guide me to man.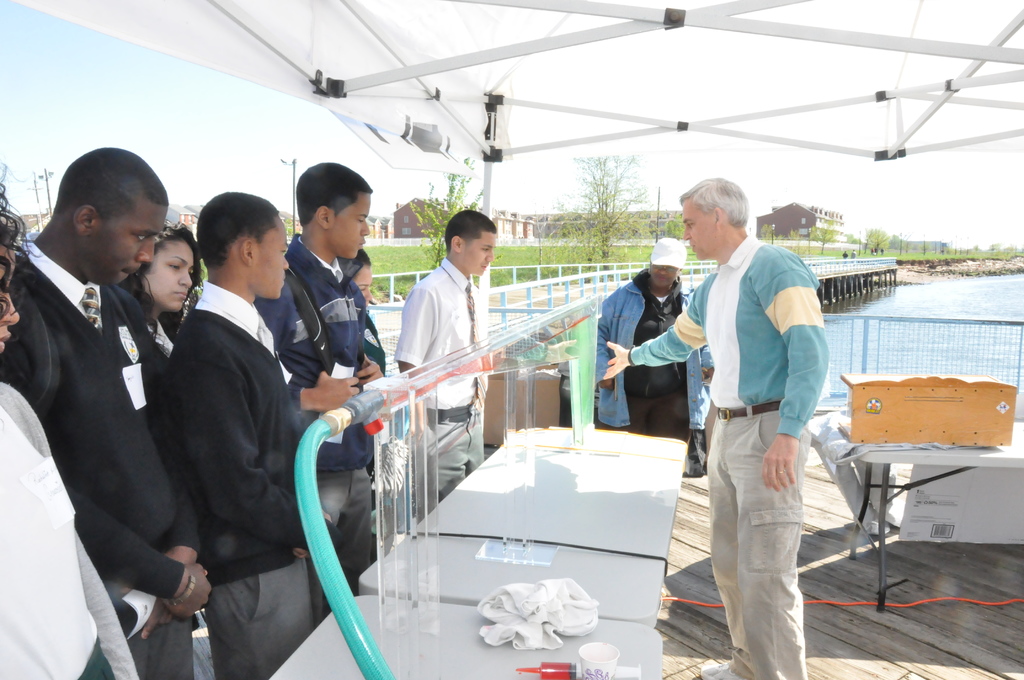
Guidance: (x1=252, y1=156, x2=387, y2=626).
